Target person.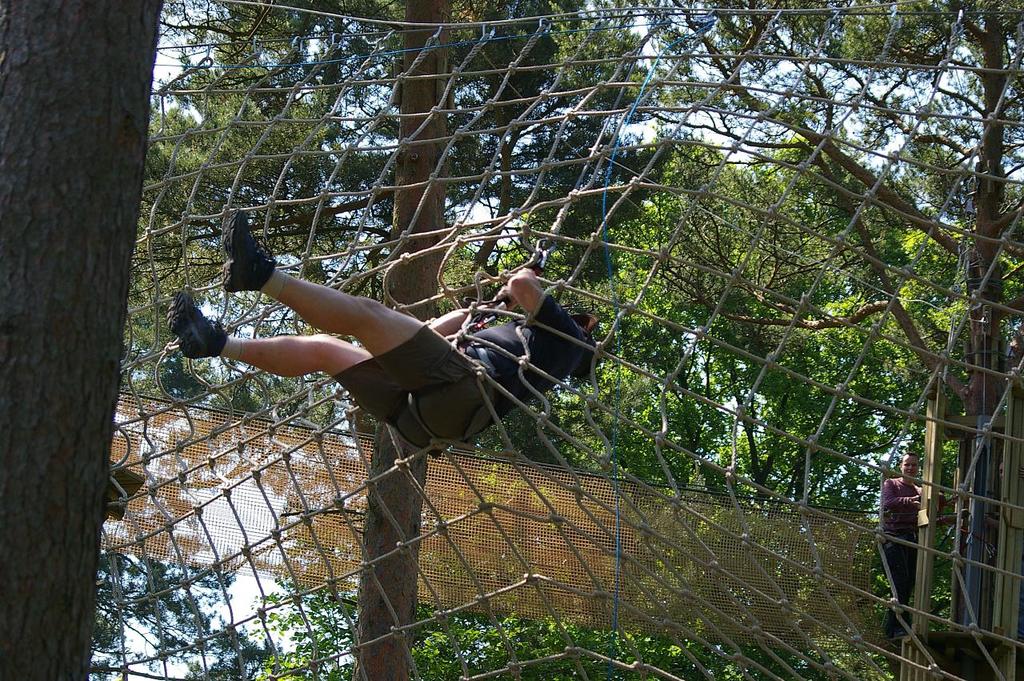
Target region: 206,214,605,501.
